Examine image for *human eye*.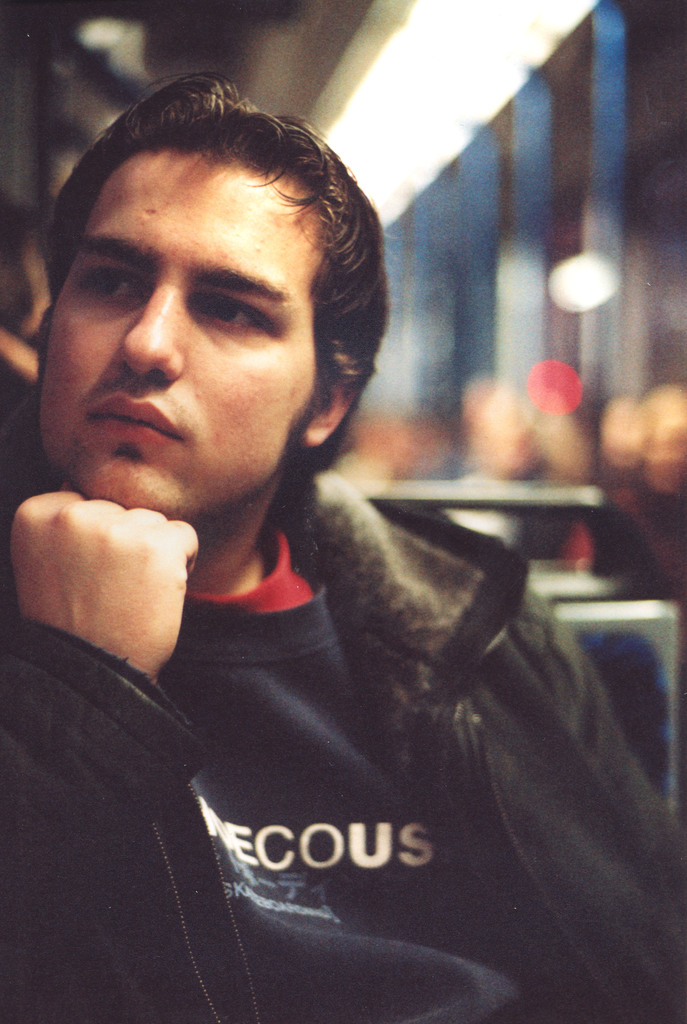
Examination result: l=73, t=257, r=141, b=307.
